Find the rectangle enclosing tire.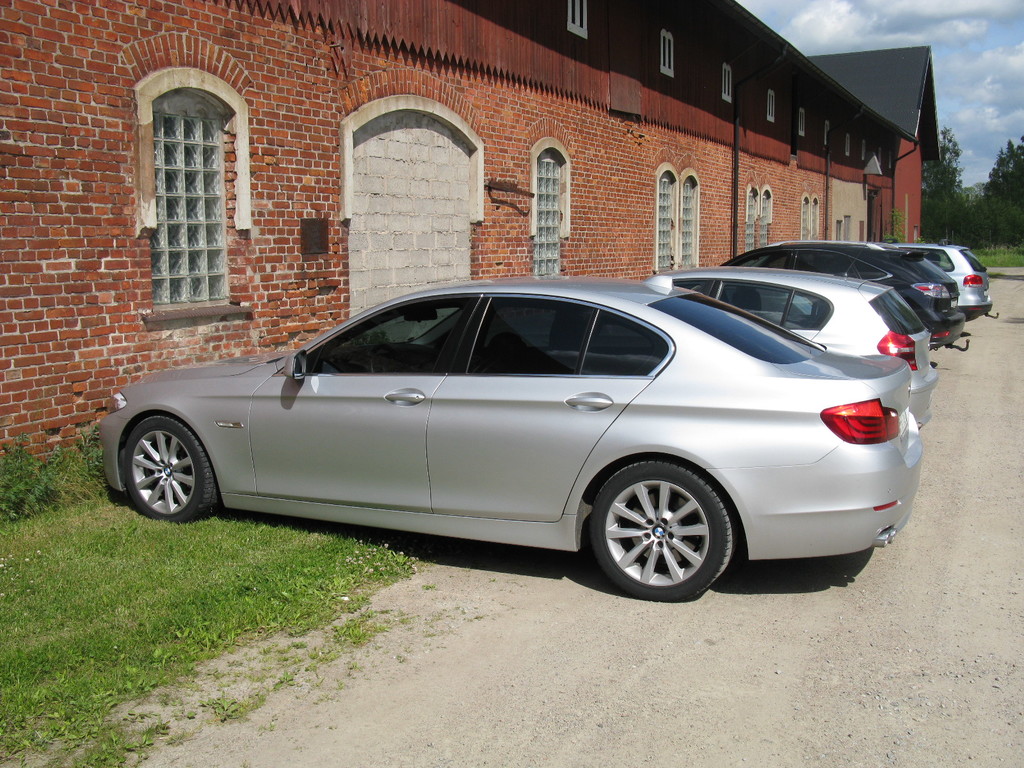
<box>118,413,222,527</box>.
